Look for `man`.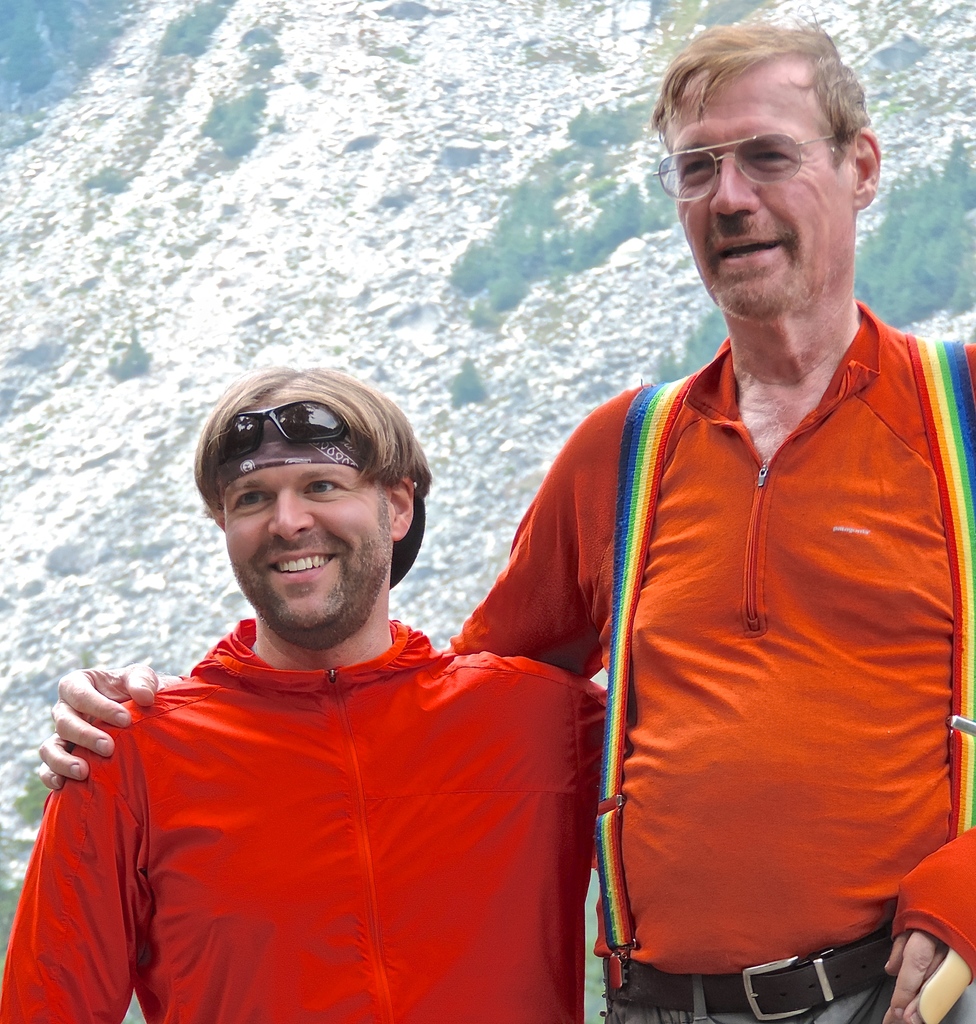
Found: box=[0, 366, 622, 1023].
